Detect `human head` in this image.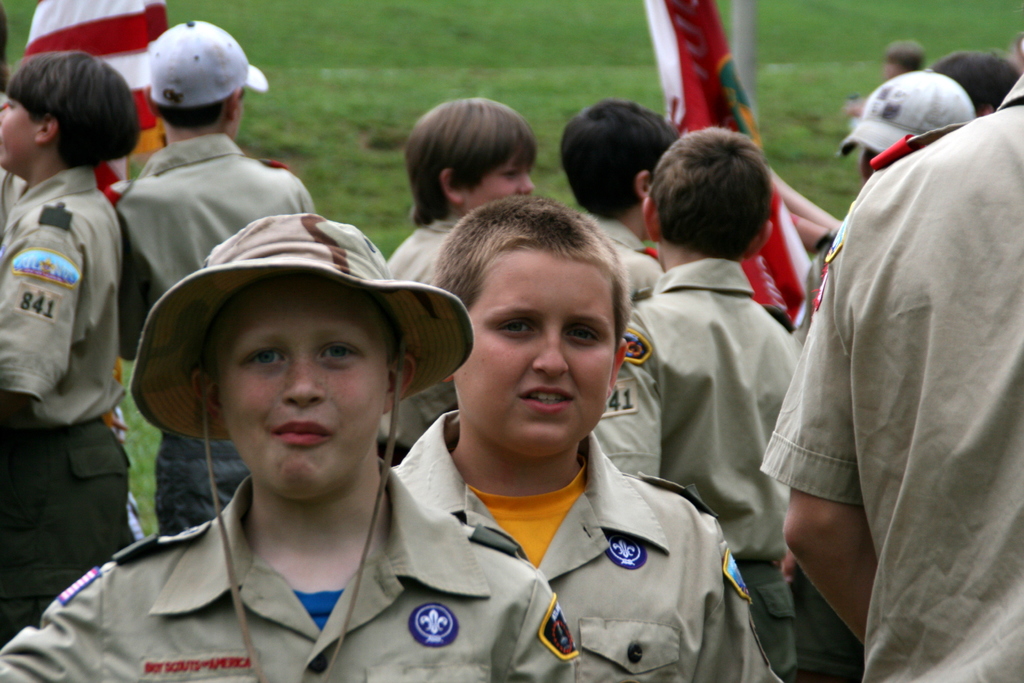
Detection: (left=931, top=48, right=1023, bottom=117).
